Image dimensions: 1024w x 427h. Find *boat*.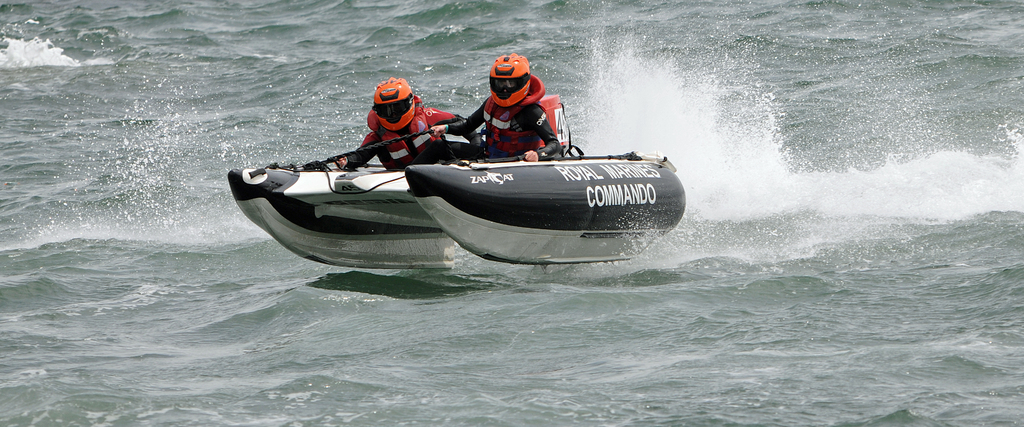
[287, 83, 684, 269].
